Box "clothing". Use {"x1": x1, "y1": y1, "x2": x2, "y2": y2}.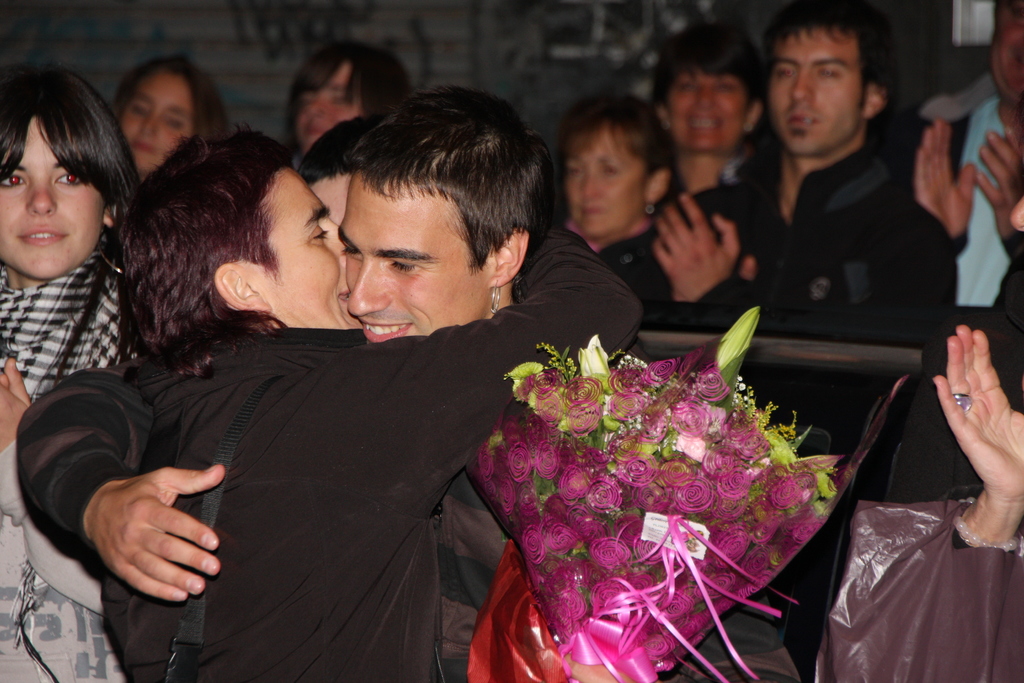
{"x1": 0, "y1": 230, "x2": 126, "y2": 682}.
